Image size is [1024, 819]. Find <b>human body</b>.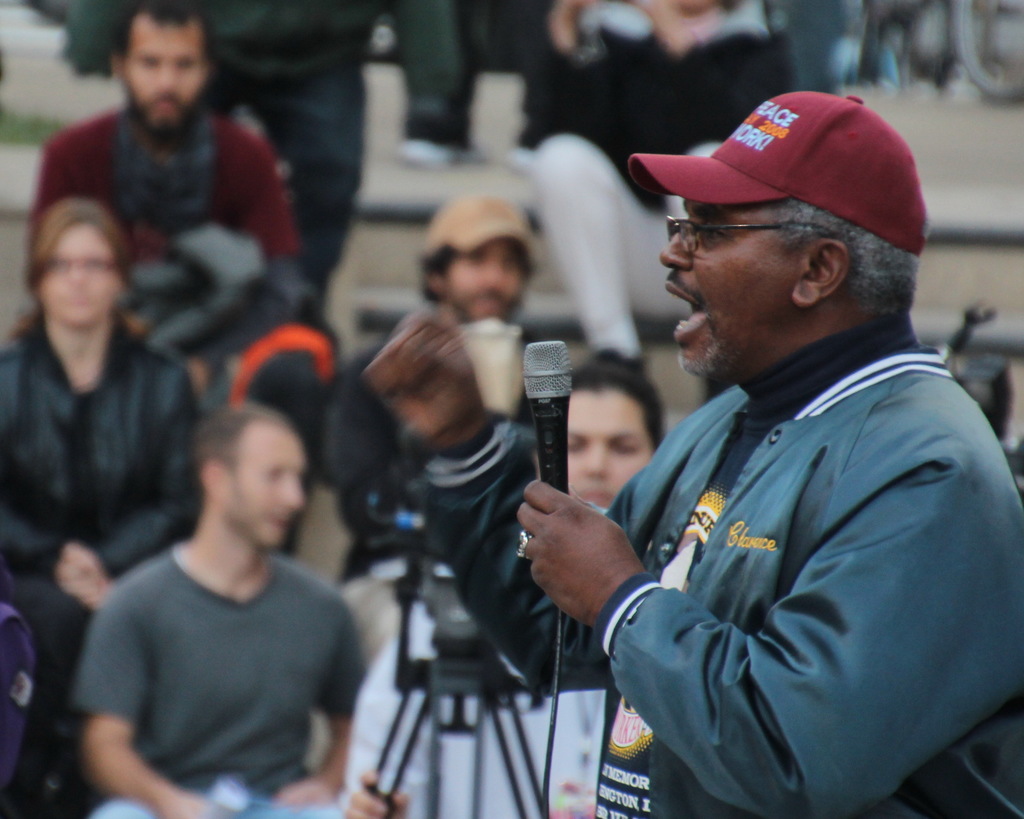
x1=61, y1=390, x2=373, y2=818.
